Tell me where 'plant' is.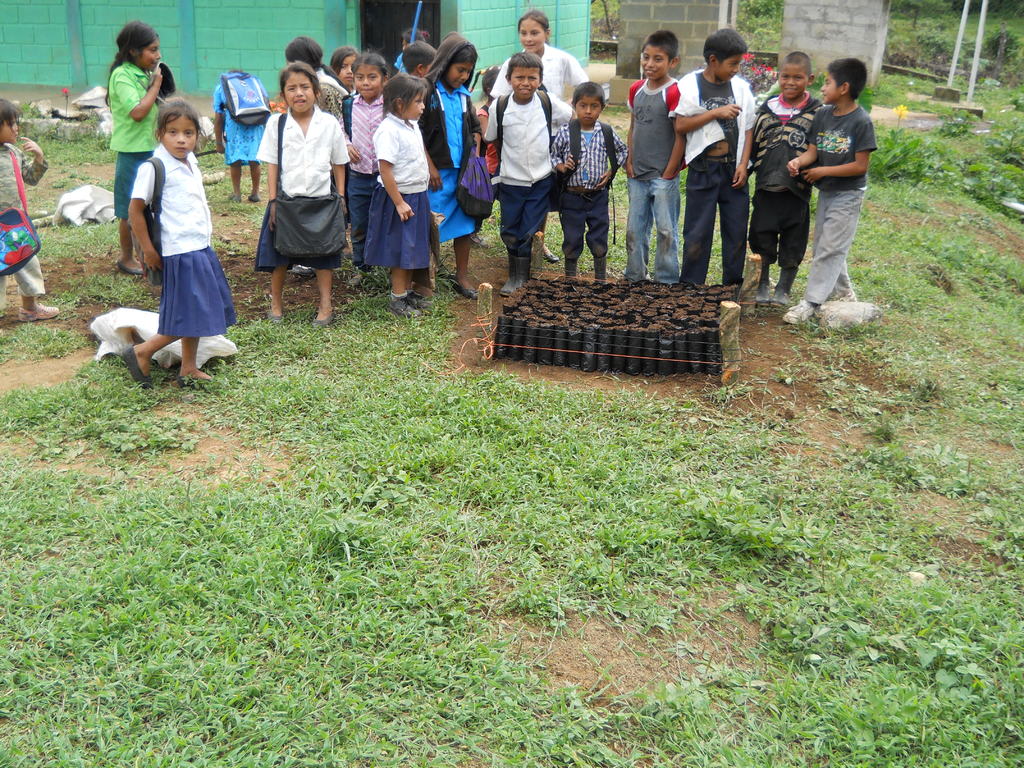
'plant' is at l=0, t=0, r=1023, b=767.
